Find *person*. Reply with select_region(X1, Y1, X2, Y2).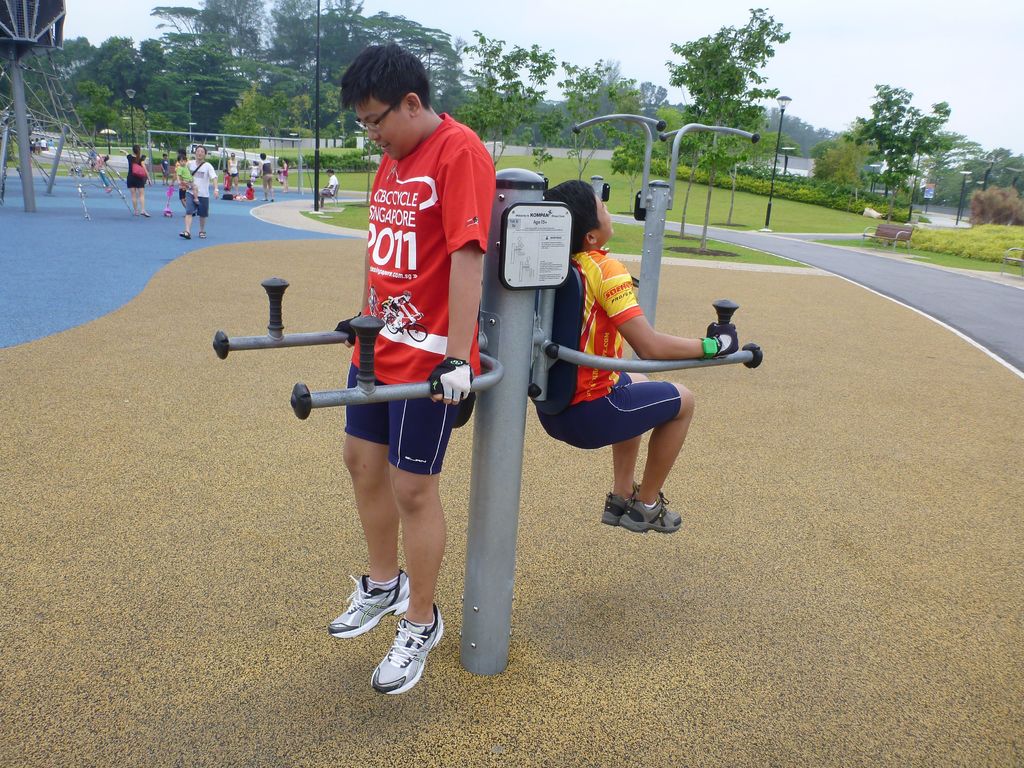
select_region(301, 54, 490, 671).
